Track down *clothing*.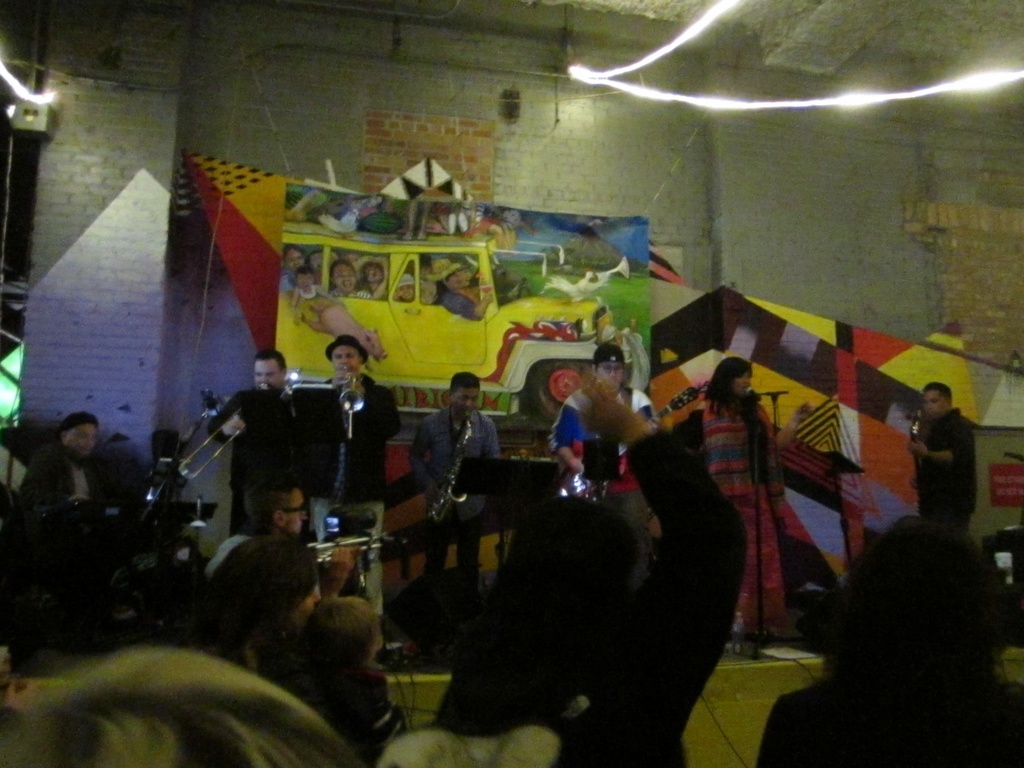
Tracked to 756,672,1023,764.
